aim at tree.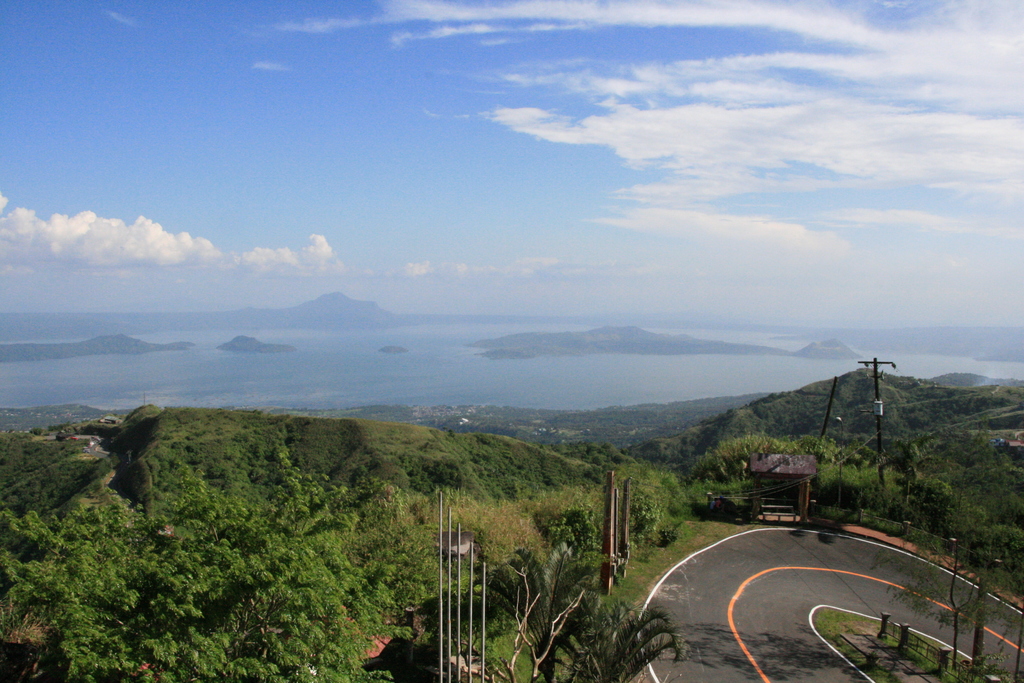
Aimed at [left=444, top=572, right=582, bottom=682].
